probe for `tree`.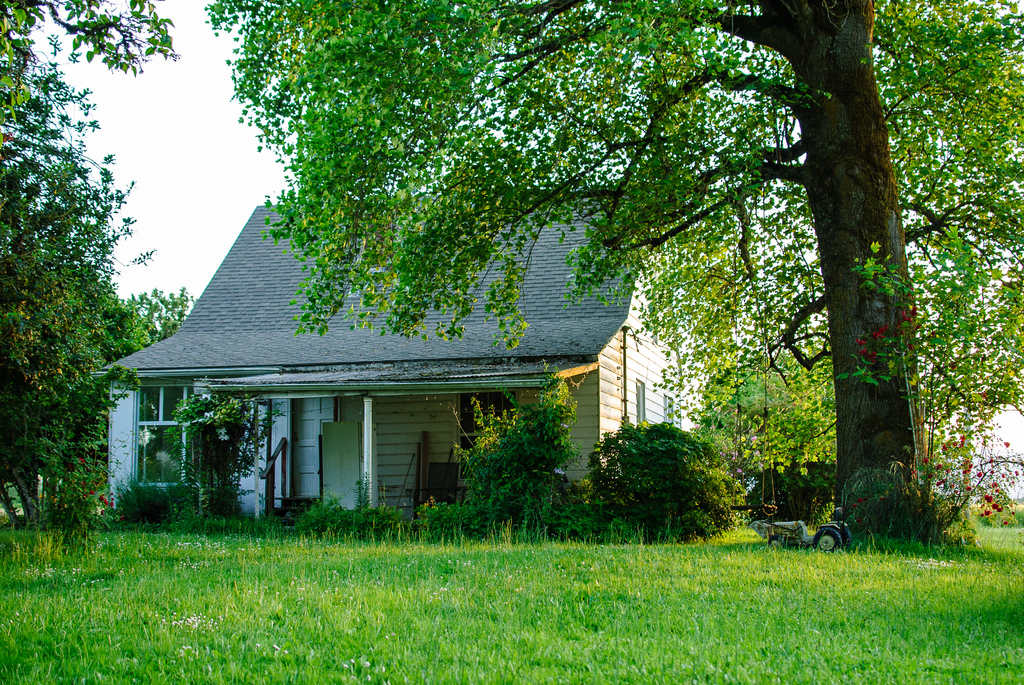
Probe result: bbox=[690, 343, 836, 520].
